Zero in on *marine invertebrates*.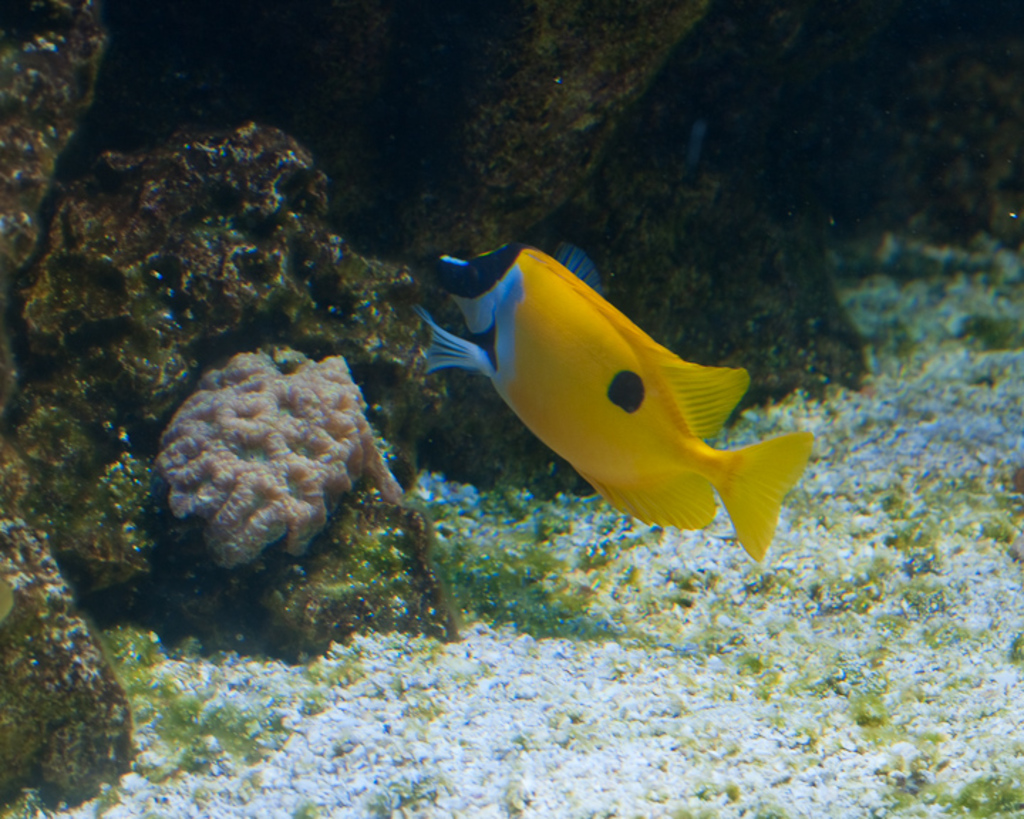
Zeroed in: Rect(95, 111, 330, 280).
